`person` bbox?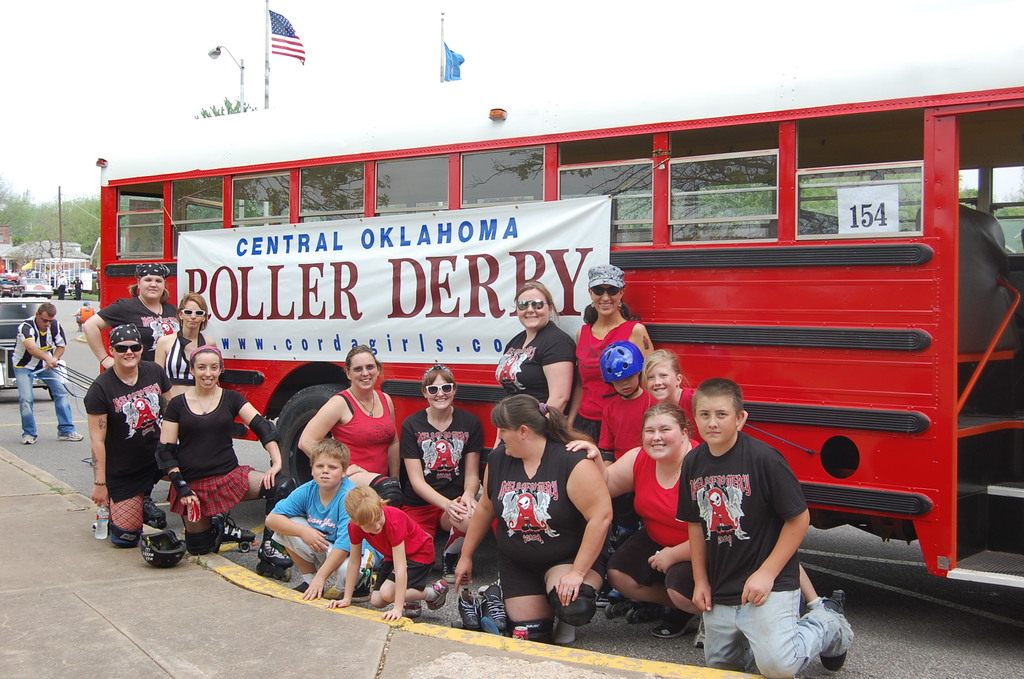
[95,269,100,303]
